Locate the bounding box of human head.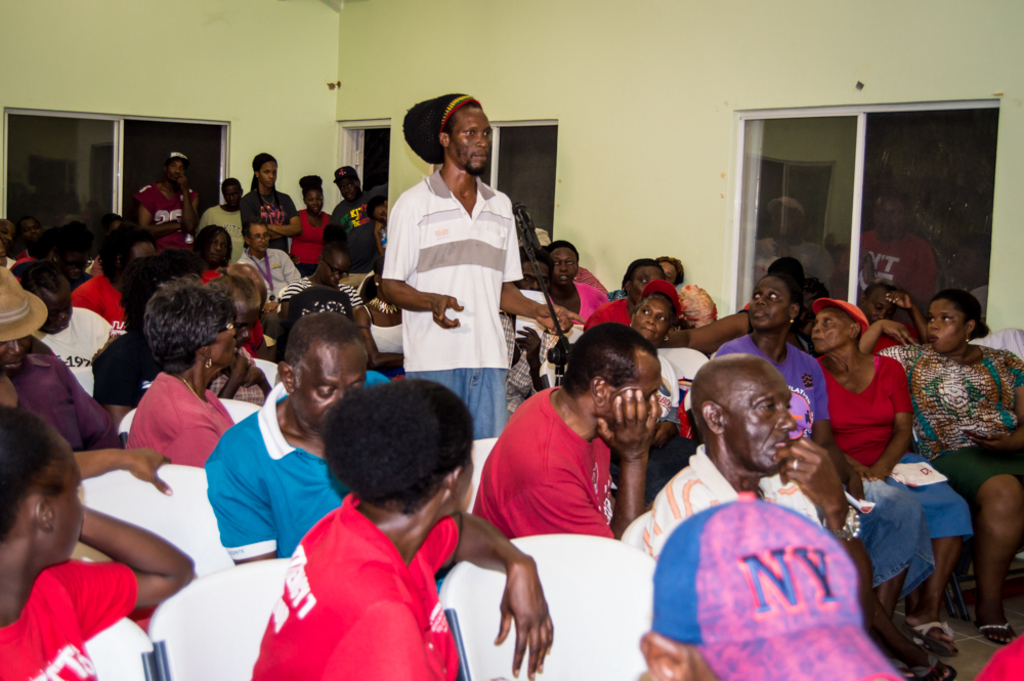
Bounding box: left=273, top=312, right=376, bottom=425.
